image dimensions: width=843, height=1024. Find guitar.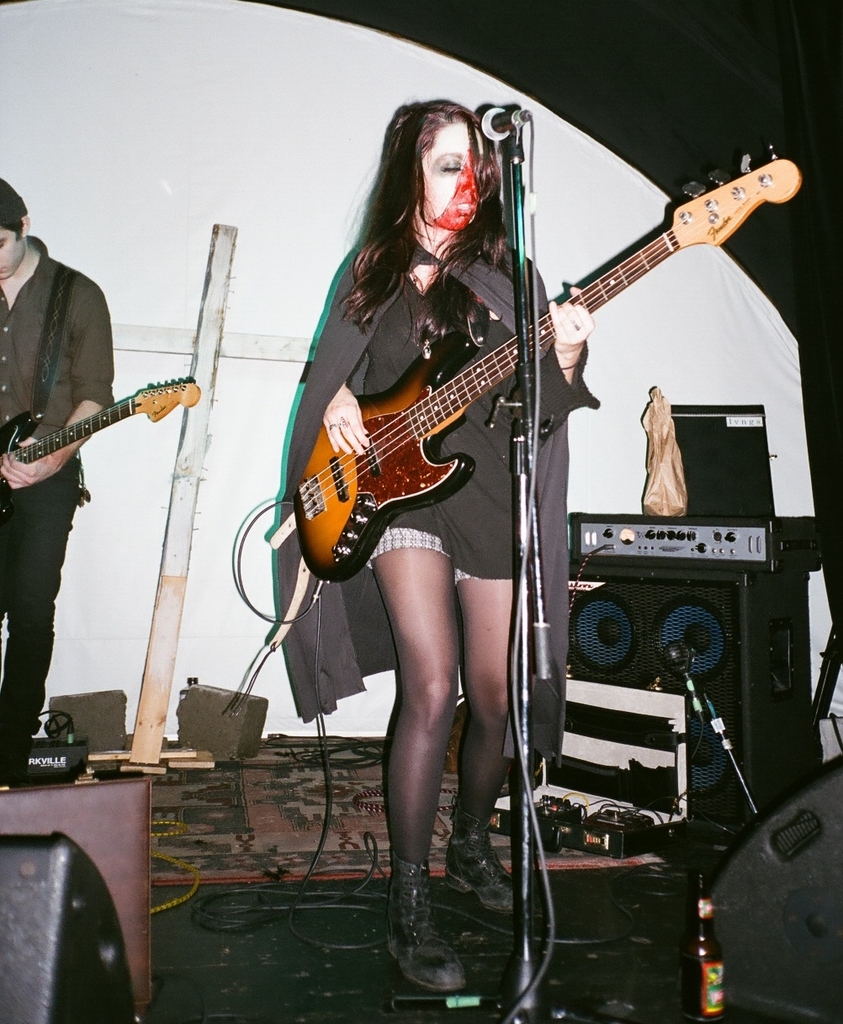
<region>0, 366, 209, 500</region>.
